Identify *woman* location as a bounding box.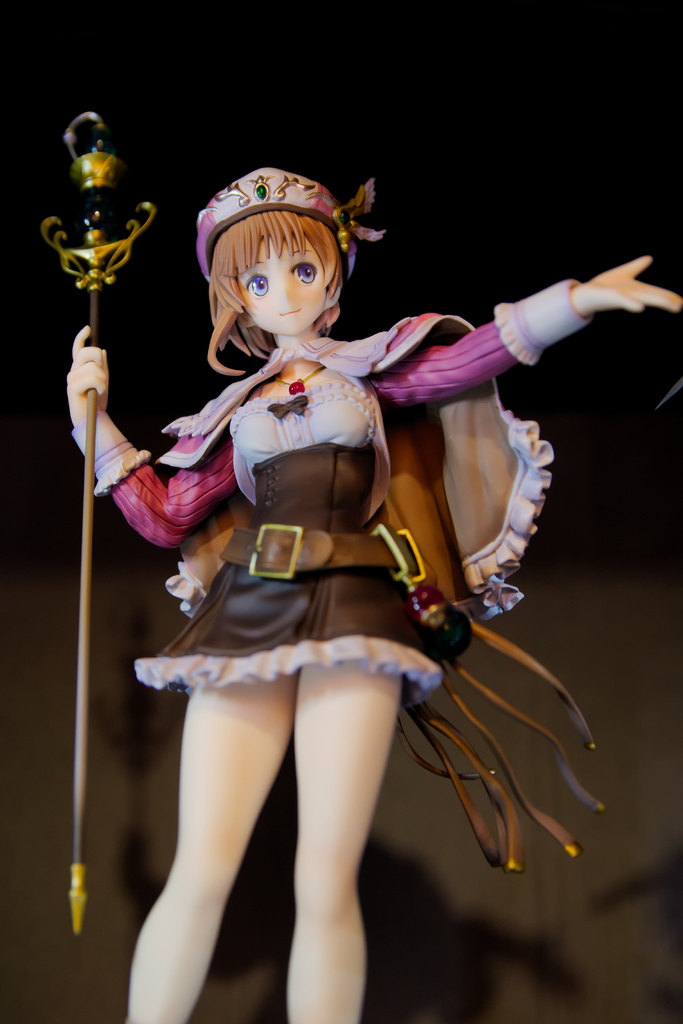
region(65, 168, 682, 1023).
